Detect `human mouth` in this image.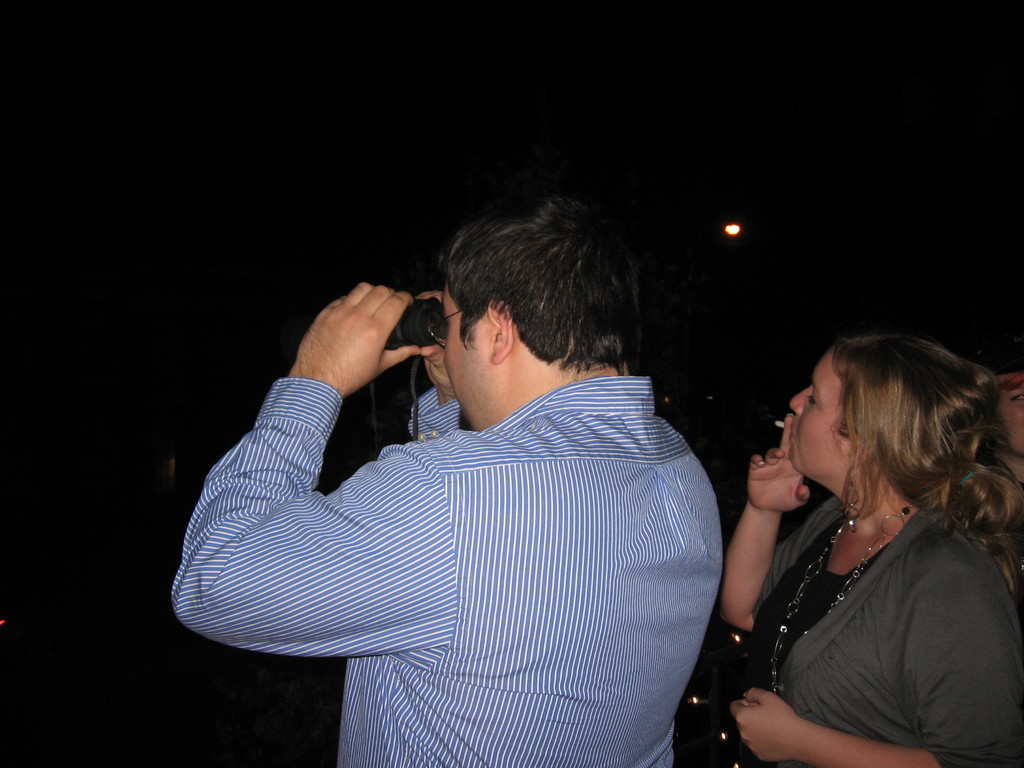
Detection: <box>786,420,795,444</box>.
